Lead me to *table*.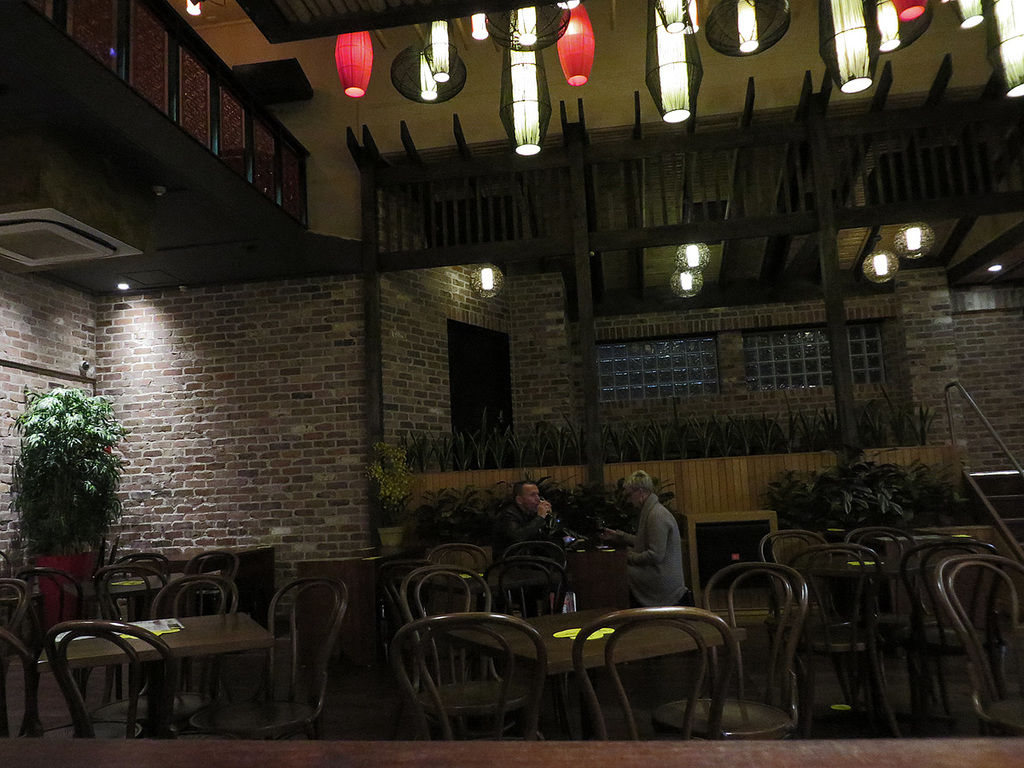
Lead to x1=34, y1=599, x2=277, y2=742.
